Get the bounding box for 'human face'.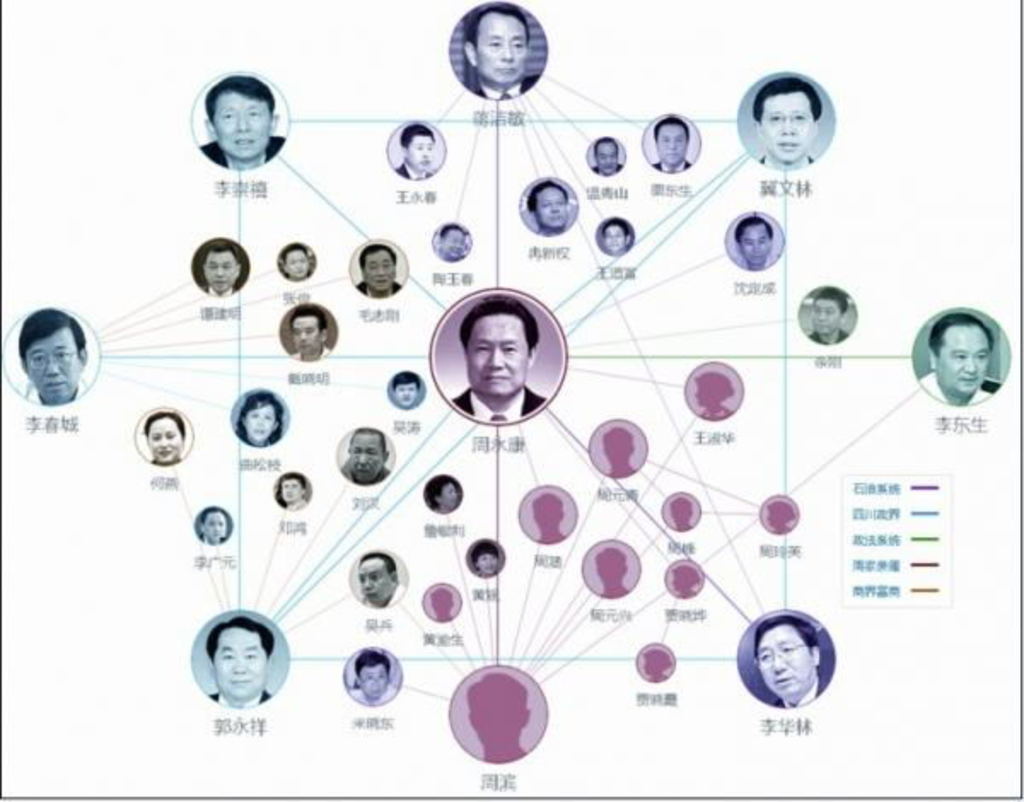
detection(655, 125, 684, 162).
